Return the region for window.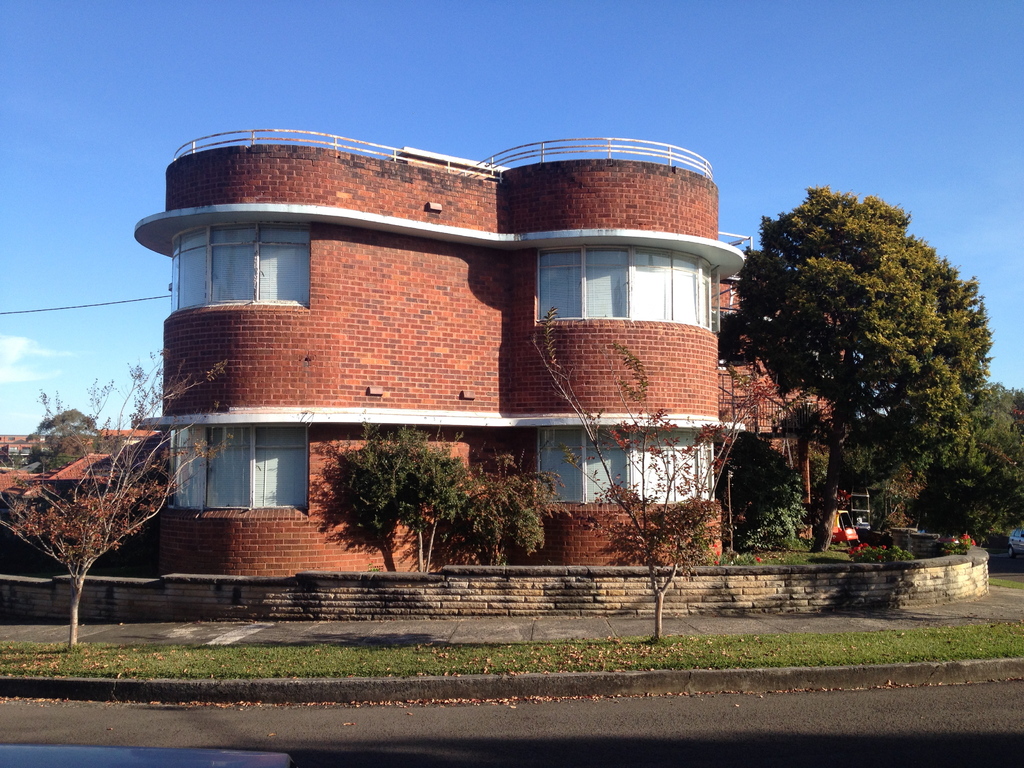
<box>0,446,43,481</box>.
